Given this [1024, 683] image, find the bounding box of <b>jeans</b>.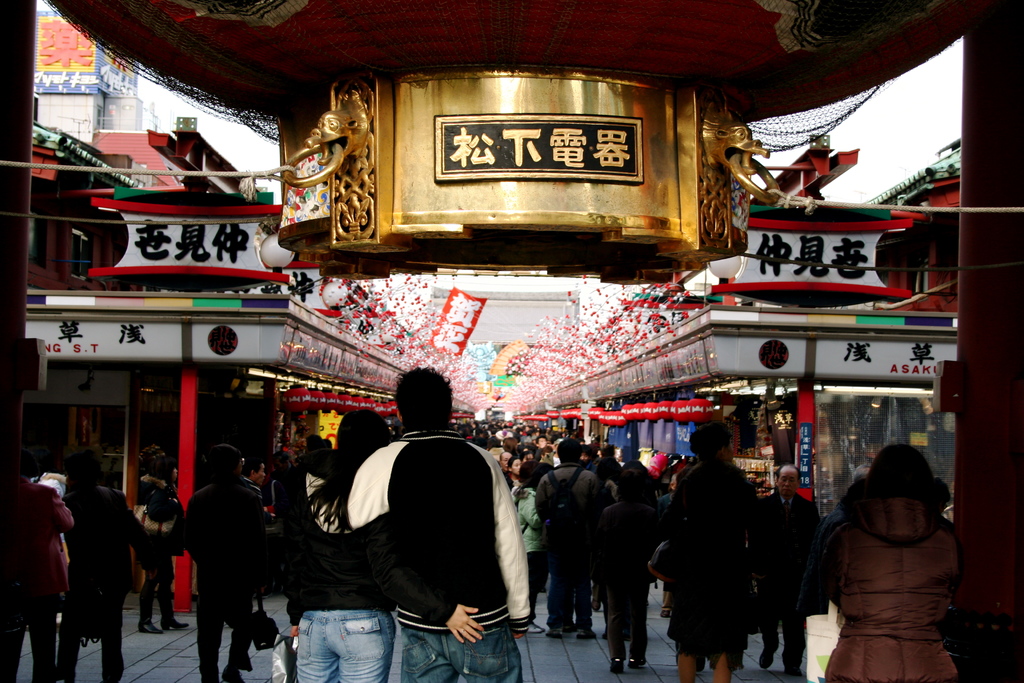
{"left": 568, "top": 554, "right": 627, "bottom": 623}.
